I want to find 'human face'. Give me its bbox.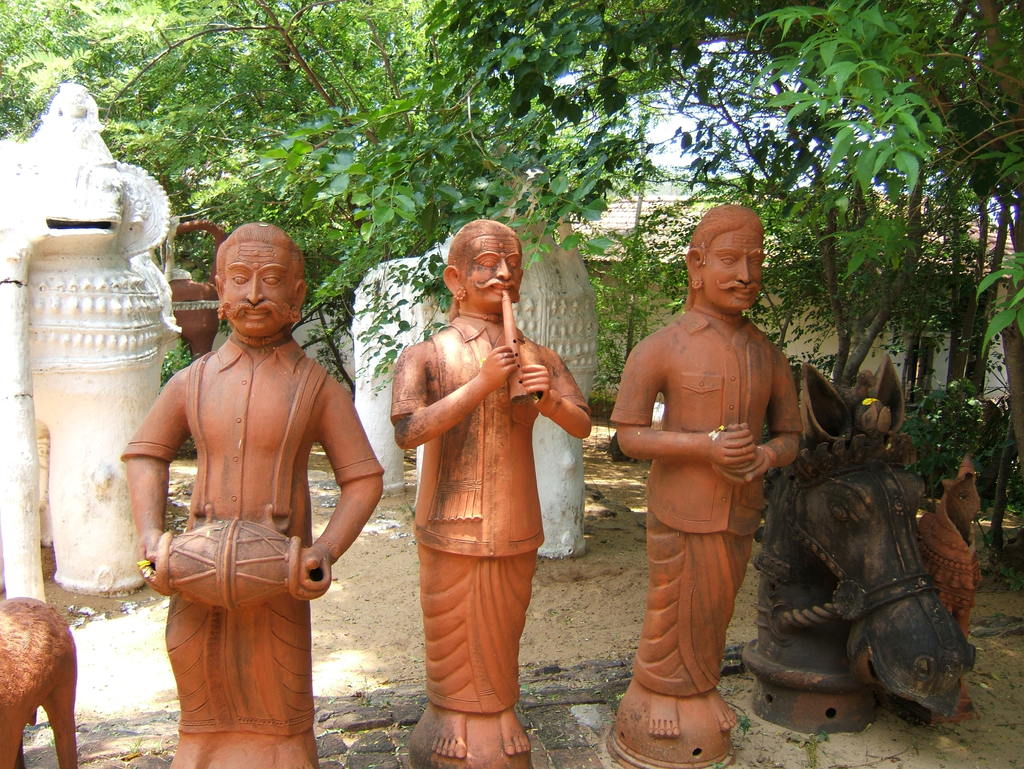
461, 236, 524, 307.
